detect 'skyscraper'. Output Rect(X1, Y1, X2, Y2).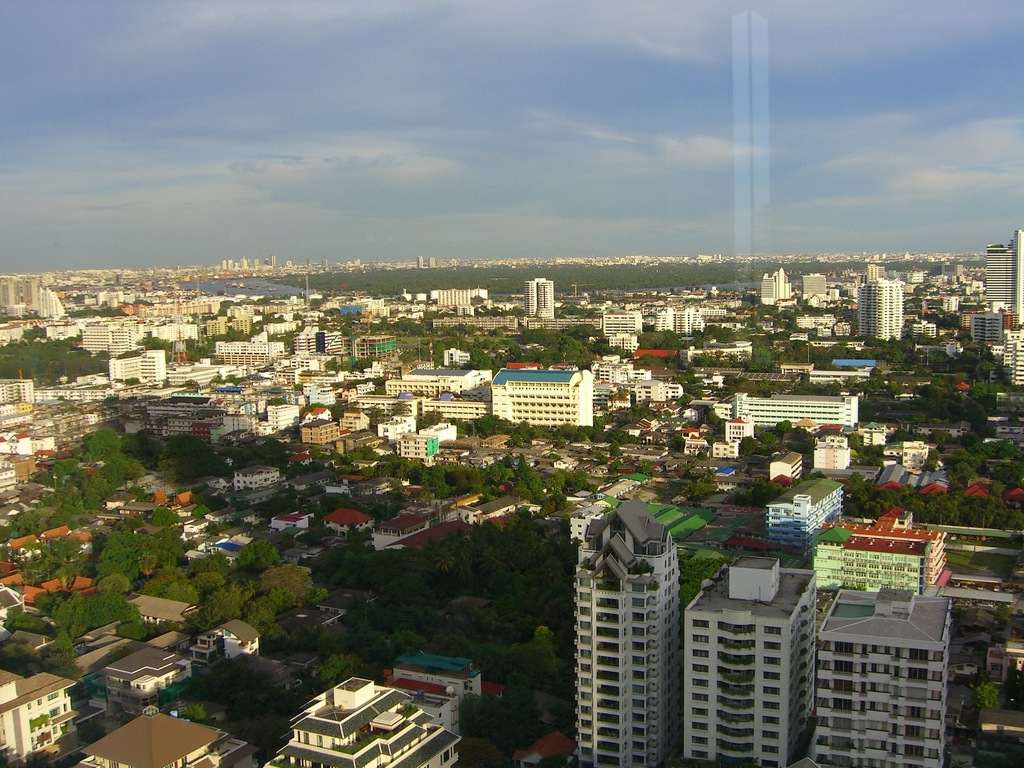
Rect(567, 463, 690, 766).
